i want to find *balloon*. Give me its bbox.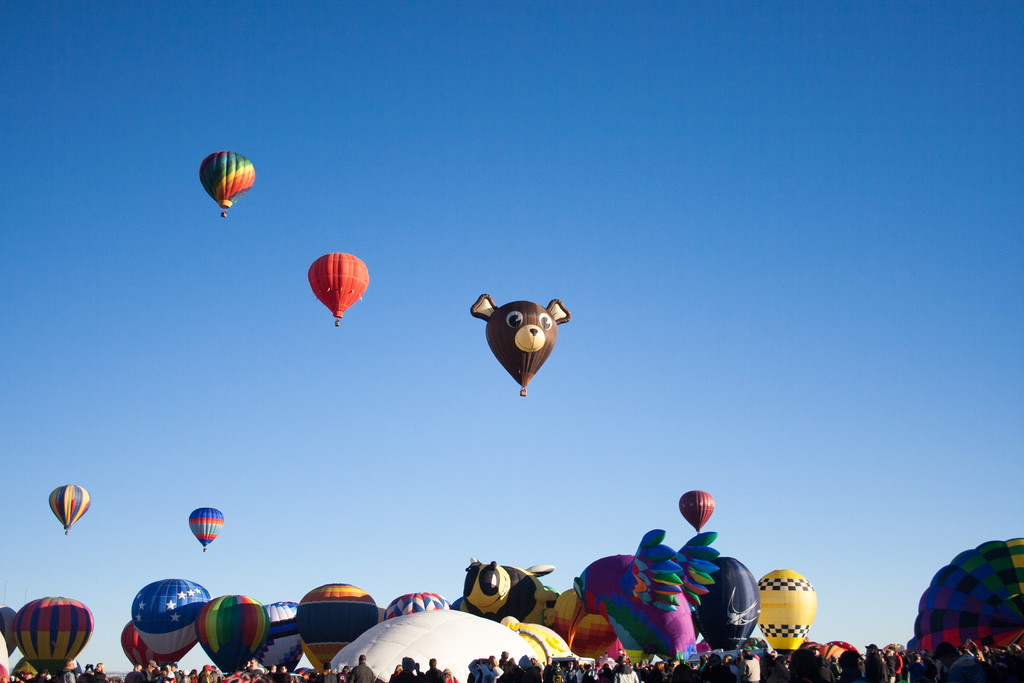
<bbox>298, 582, 381, 666</bbox>.
